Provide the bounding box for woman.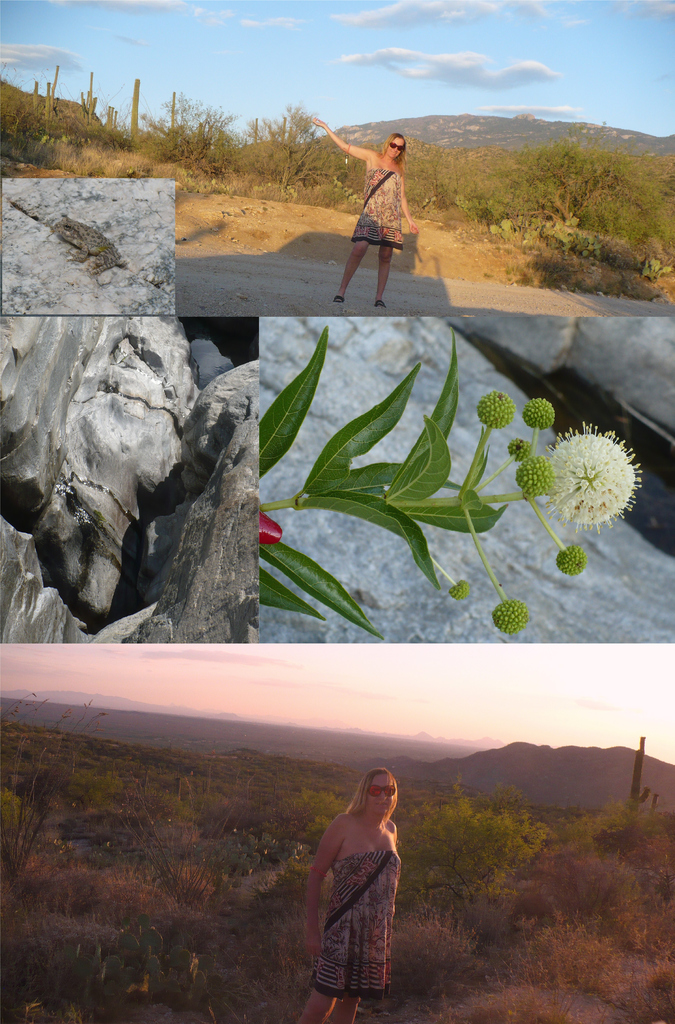
l=309, t=756, r=410, b=1015.
